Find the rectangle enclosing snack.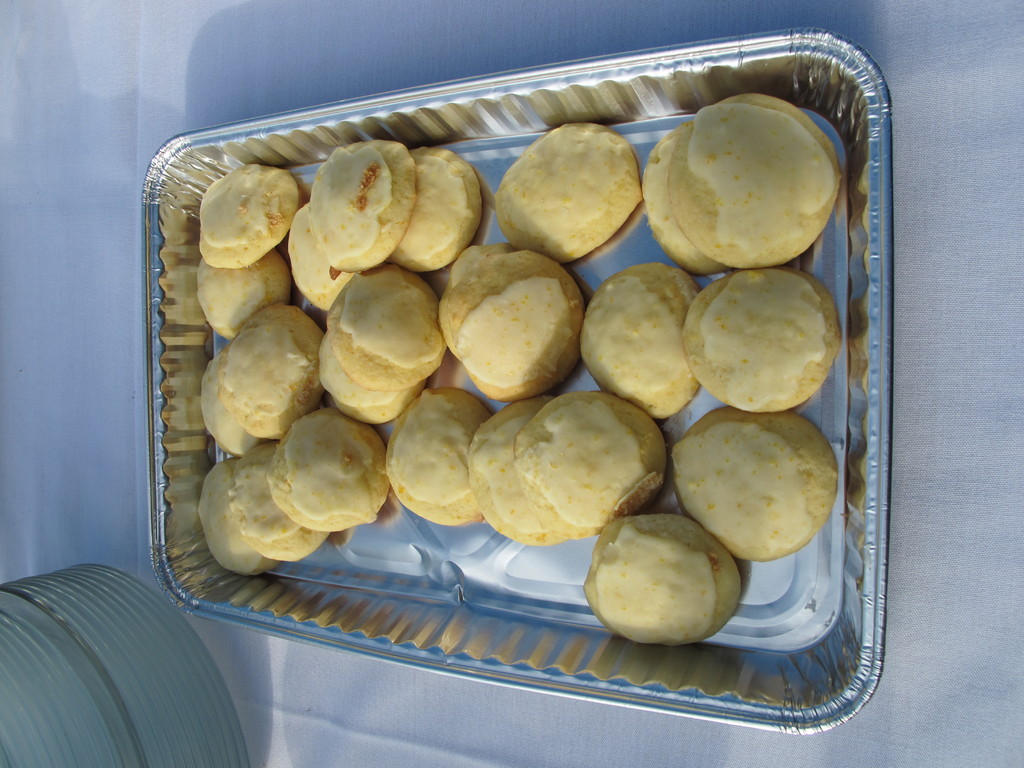
212, 306, 321, 447.
